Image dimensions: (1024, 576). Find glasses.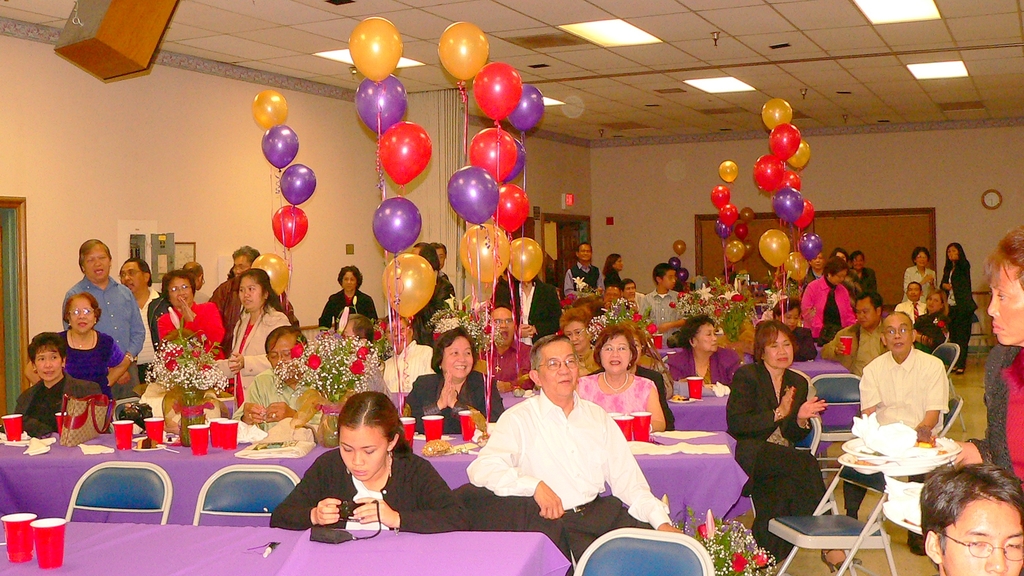
locate(68, 309, 94, 317).
